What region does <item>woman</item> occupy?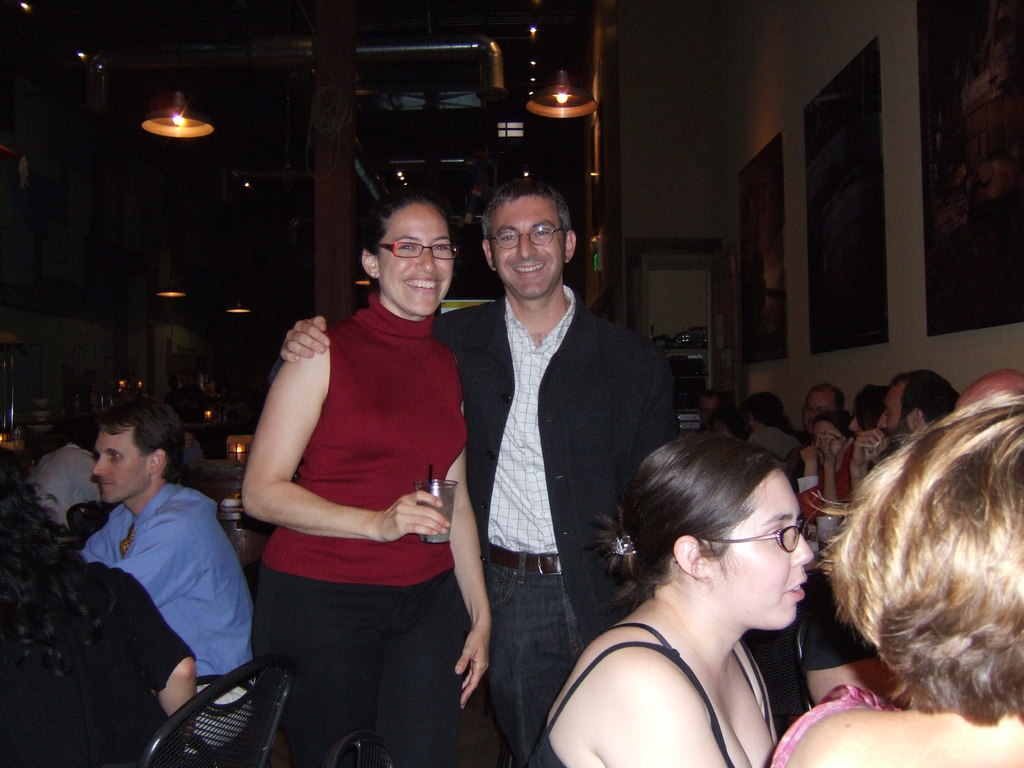
region(772, 392, 1023, 767).
